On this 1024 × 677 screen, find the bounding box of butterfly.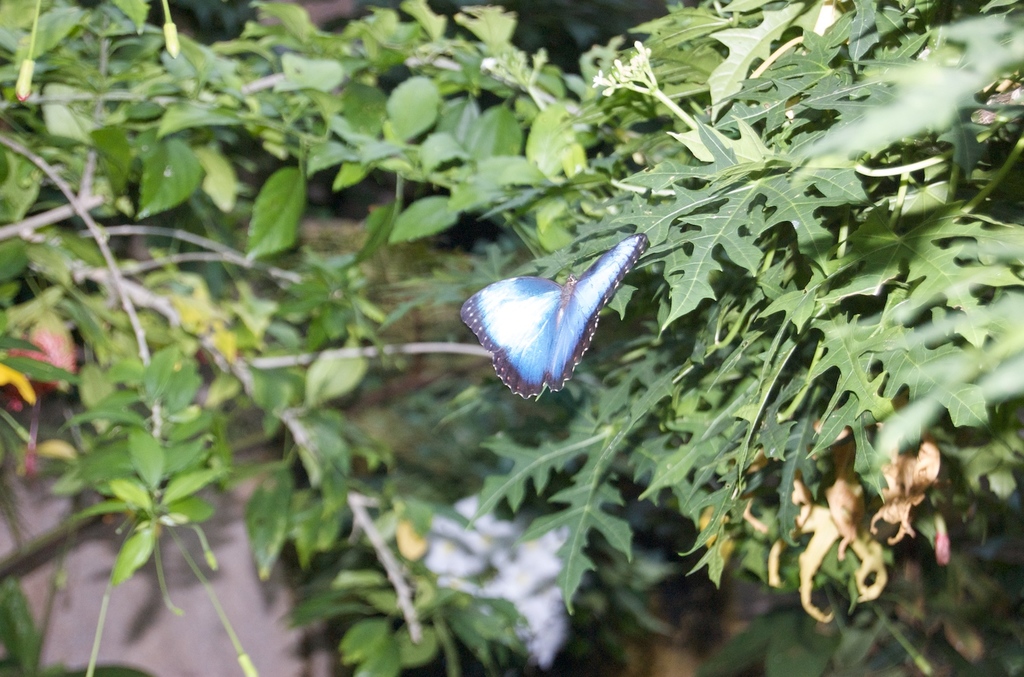
Bounding box: region(461, 232, 654, 405).
